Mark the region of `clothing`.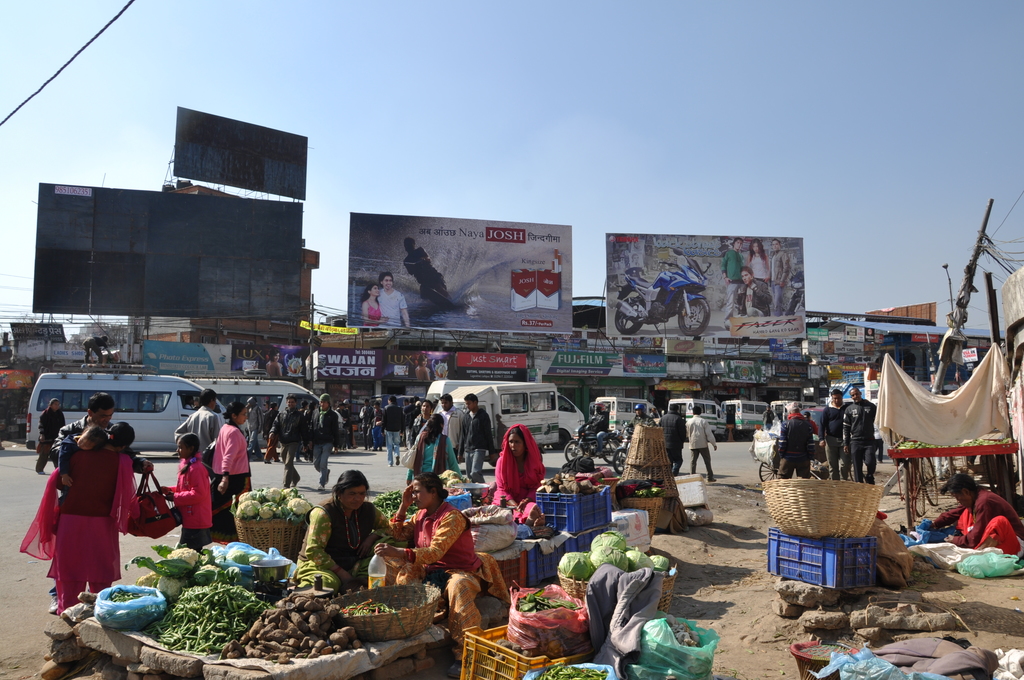
Region: rect(396, 504, 480, 634).
